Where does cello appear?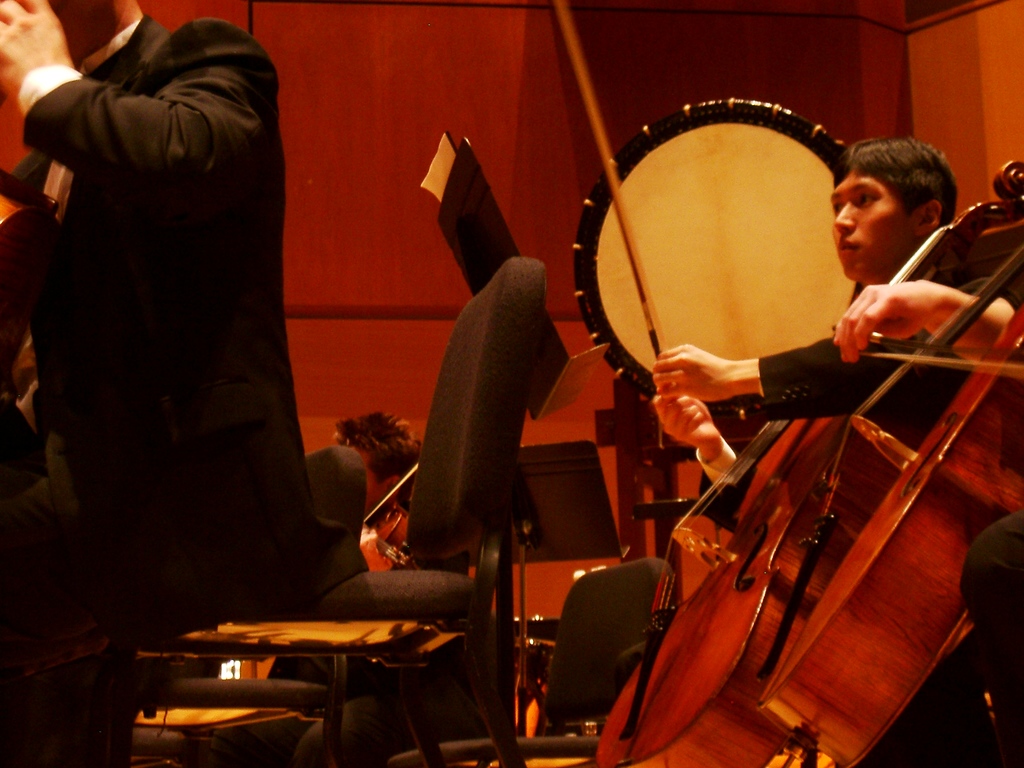
Appears at 548 0 1023 616.
